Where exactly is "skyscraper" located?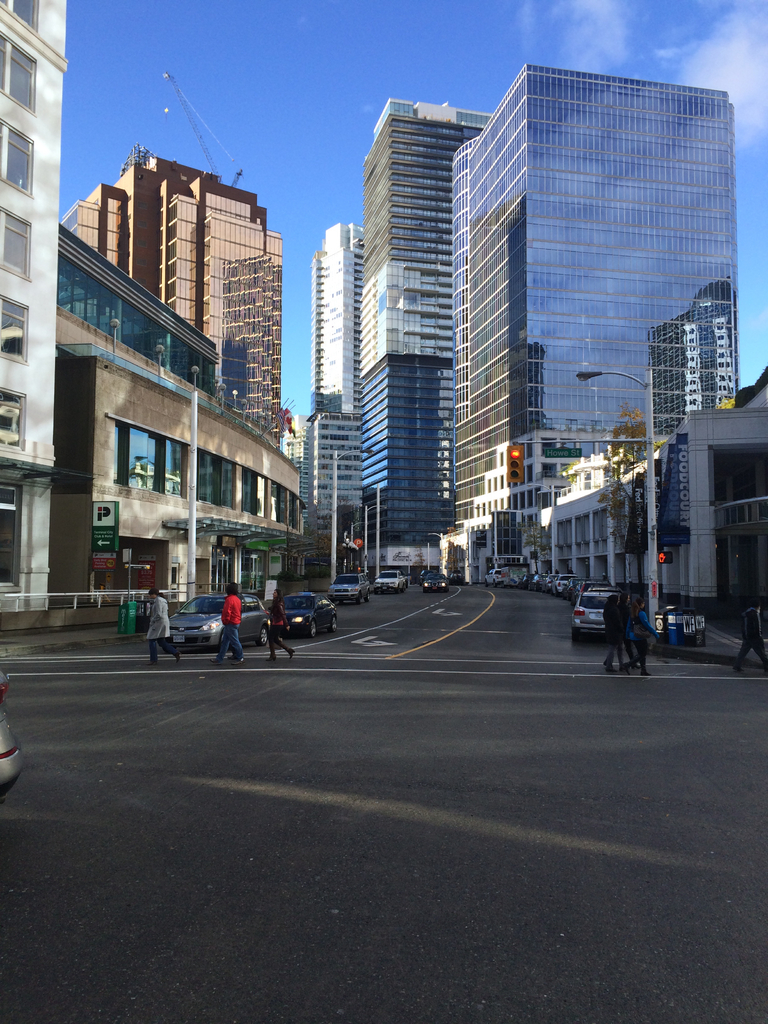
Its bounding box is [left=308, top=54, right=508, bottom=598].
